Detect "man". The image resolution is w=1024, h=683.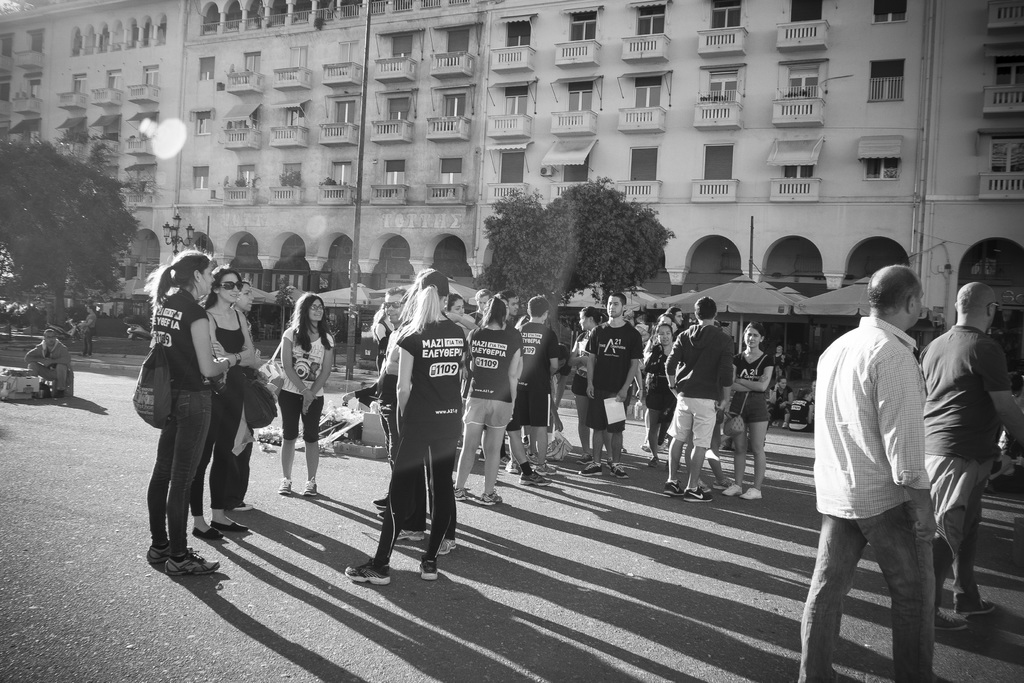
[808,245,954,682].
